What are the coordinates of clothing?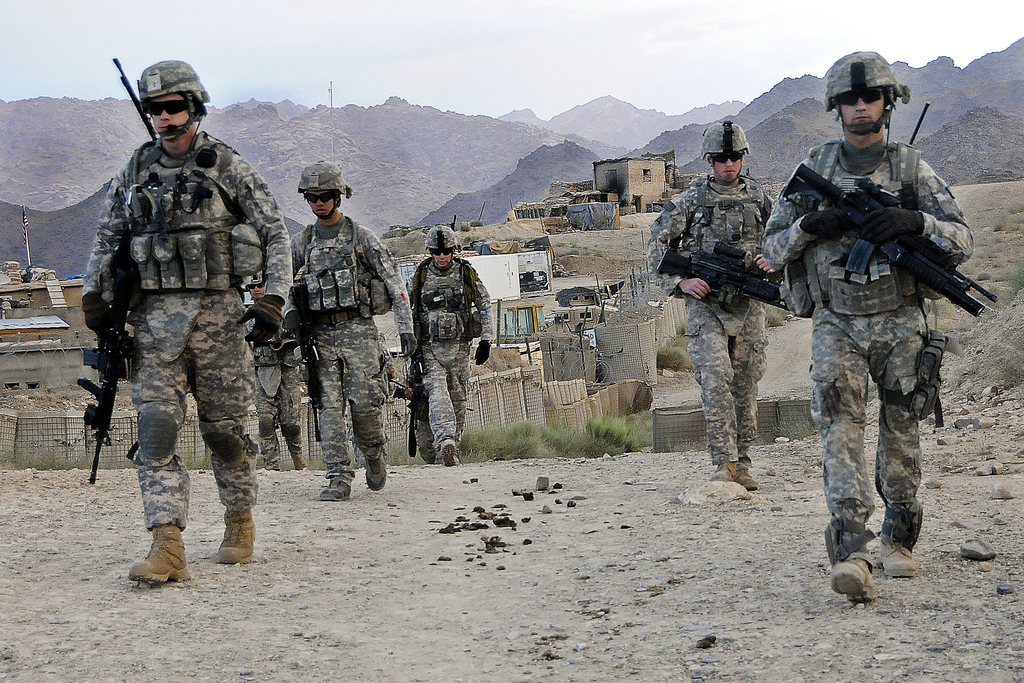
locate(761, 137, 973, 562).
